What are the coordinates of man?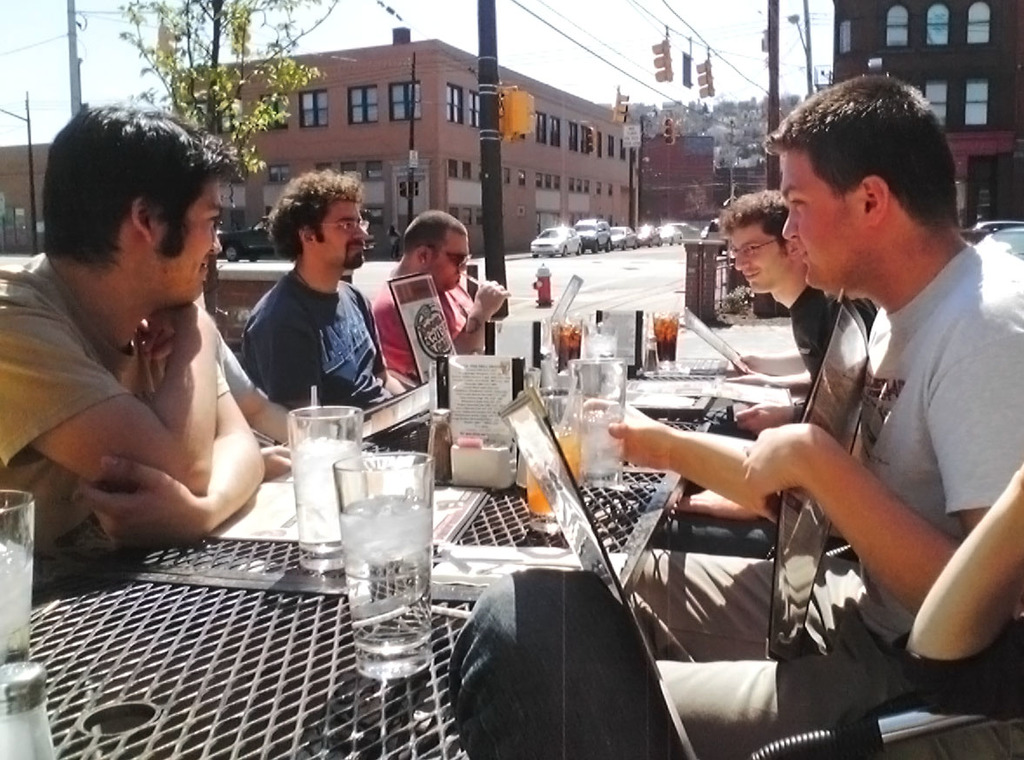
242,170,410,434.
